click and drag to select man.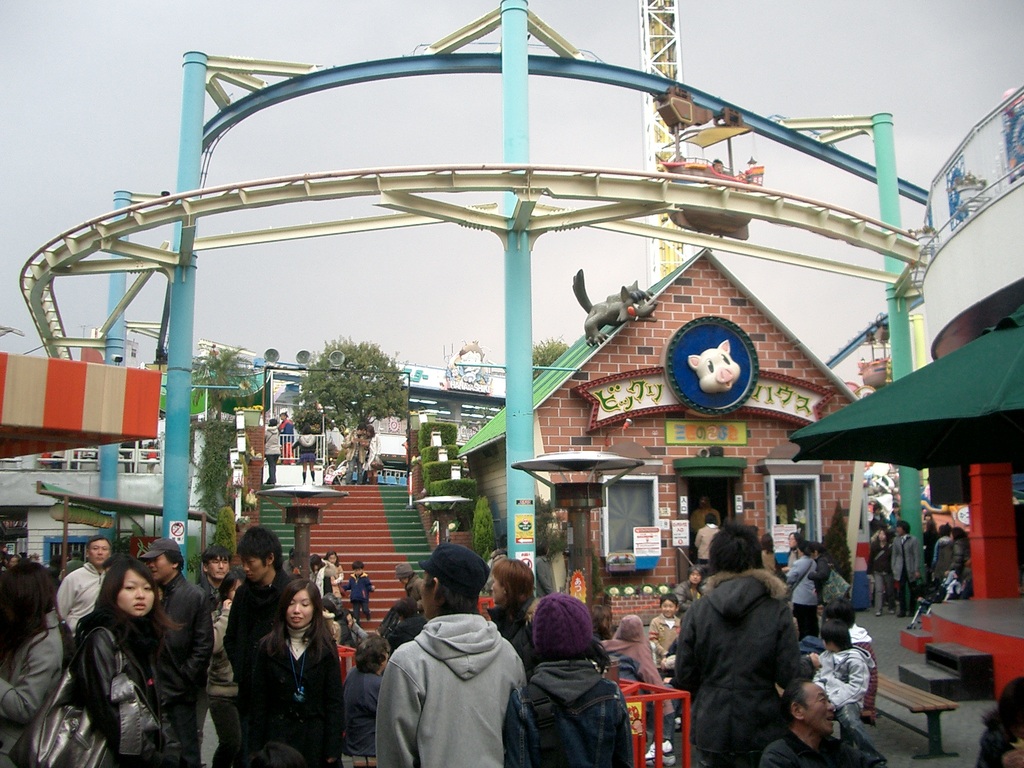
Selection: box(759, 681, 877, 767).
